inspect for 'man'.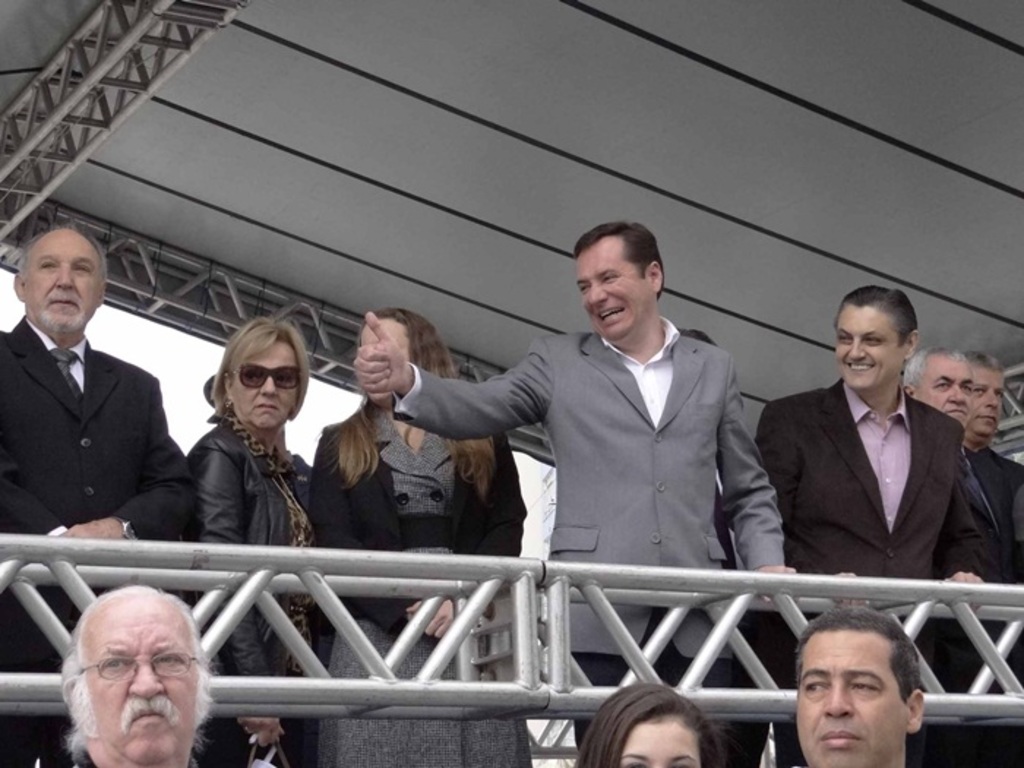
Inspection: locate(743, 303, 1006, 638).
